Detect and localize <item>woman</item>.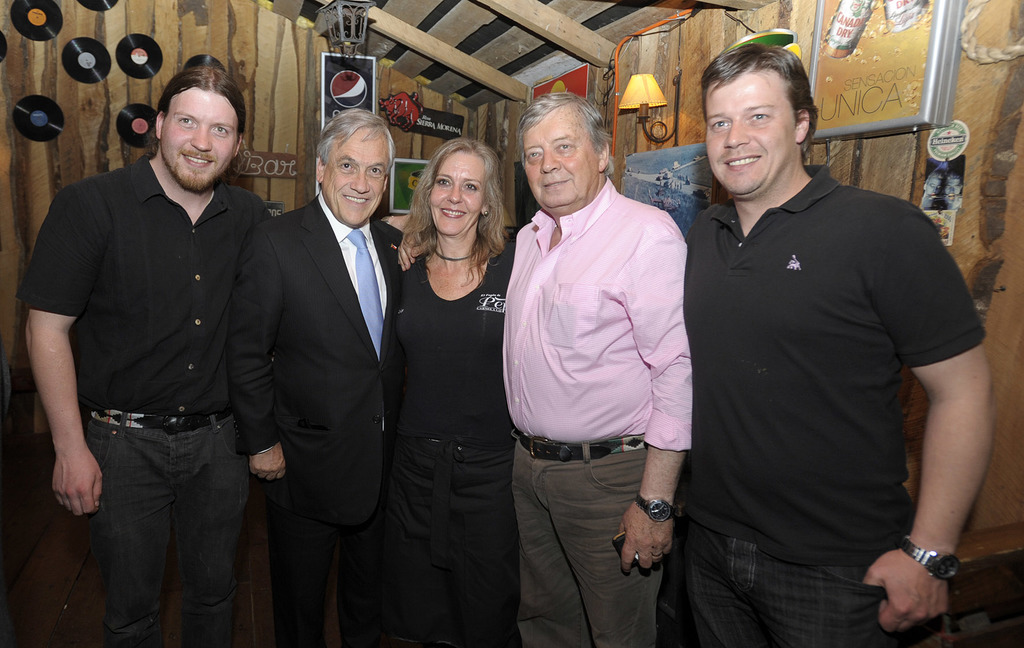
Localized at [383,138,545,647].
